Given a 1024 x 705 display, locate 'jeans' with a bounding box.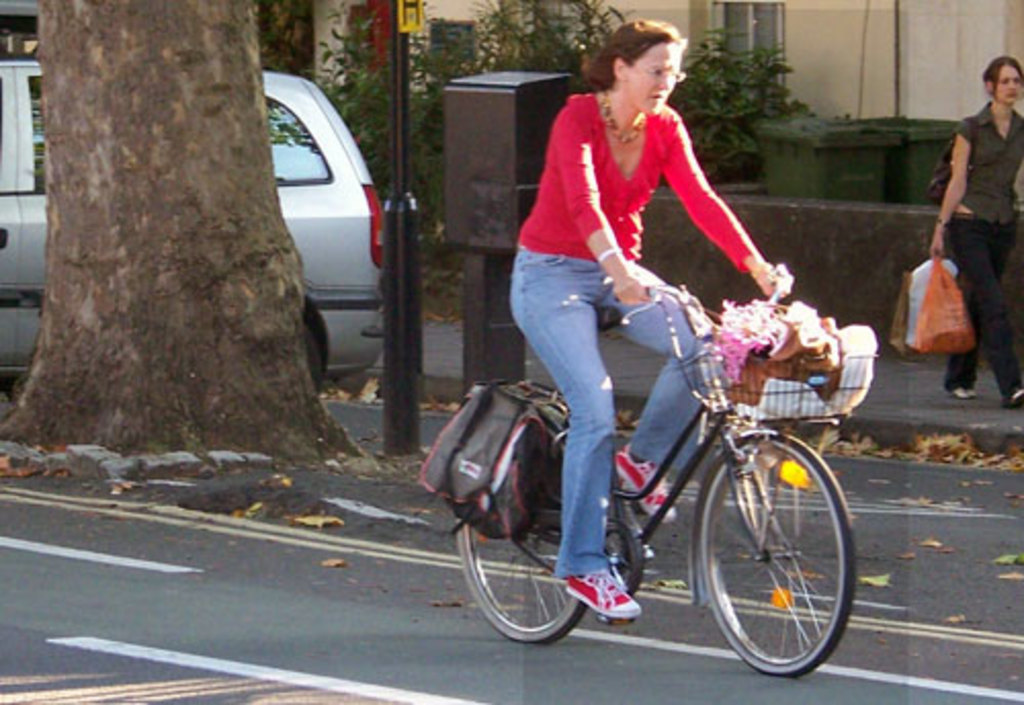
Located: <bbox>526, 252, 692, 490</bbox>.
